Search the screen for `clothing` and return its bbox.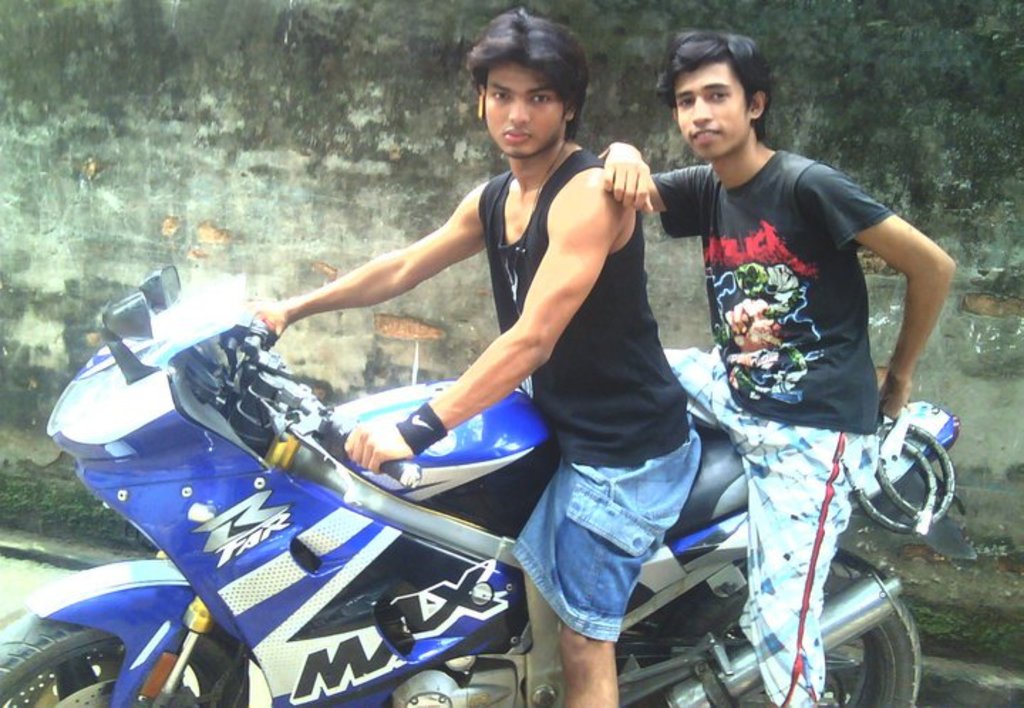
Found: bbox=(472, 159, 708, 645).
